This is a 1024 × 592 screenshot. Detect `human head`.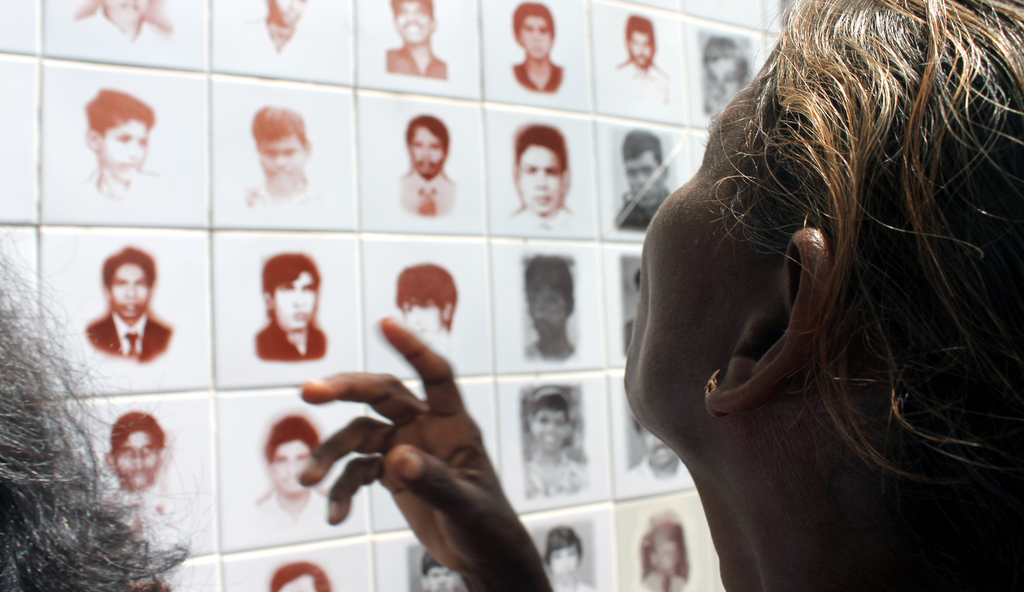
<bbox>612, 0, 1023, 568</bbox>.
